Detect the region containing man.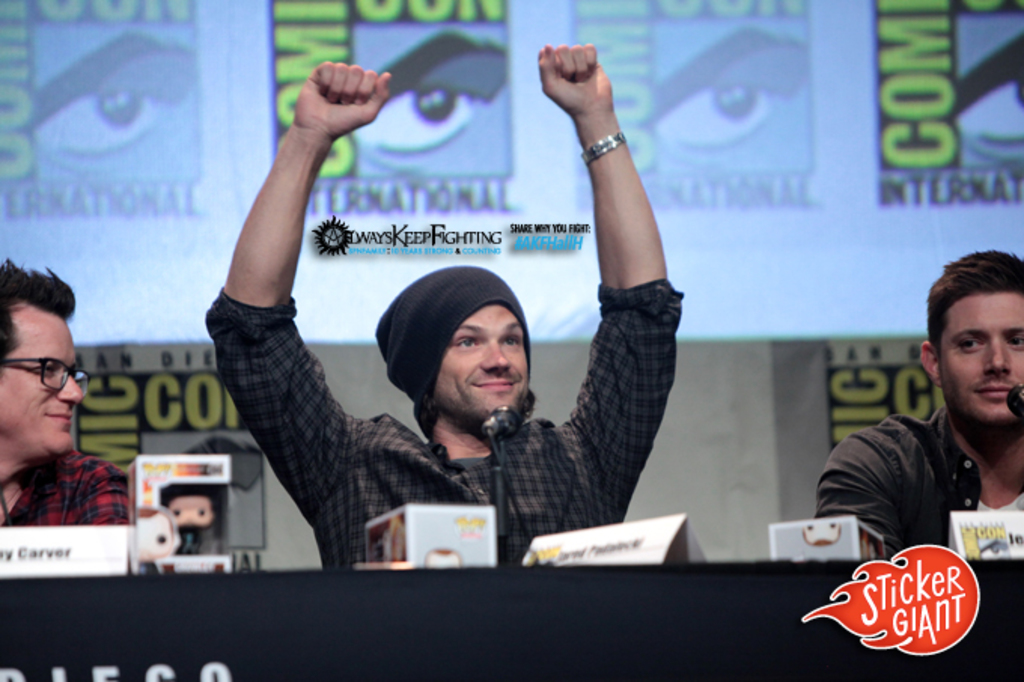
select_region(0, 301, 123, 556).
